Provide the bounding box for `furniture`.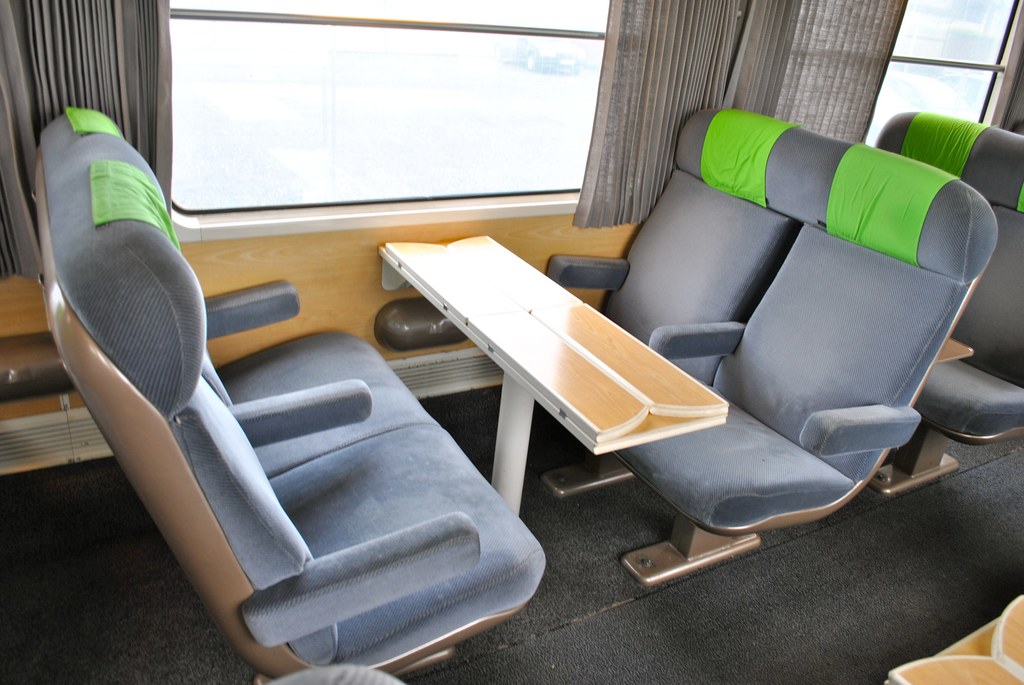
<bbox>30, 106, 544, 684</bbox>.
